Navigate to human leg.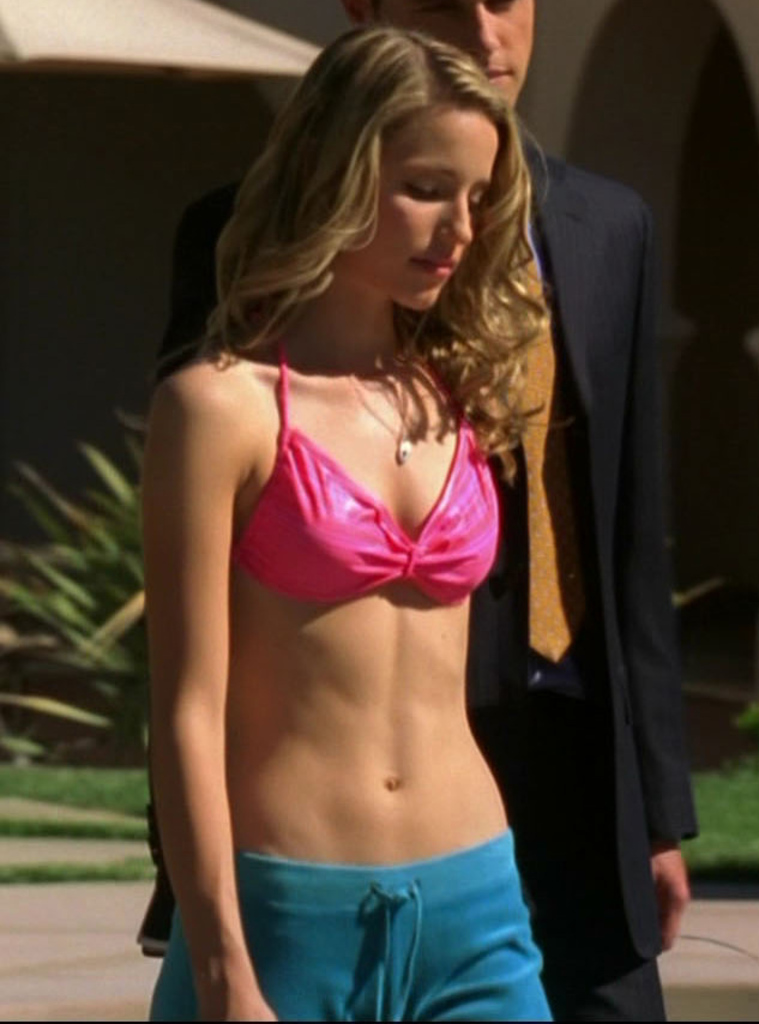
Navigation target: box=[387, 829, 542, 1023].
